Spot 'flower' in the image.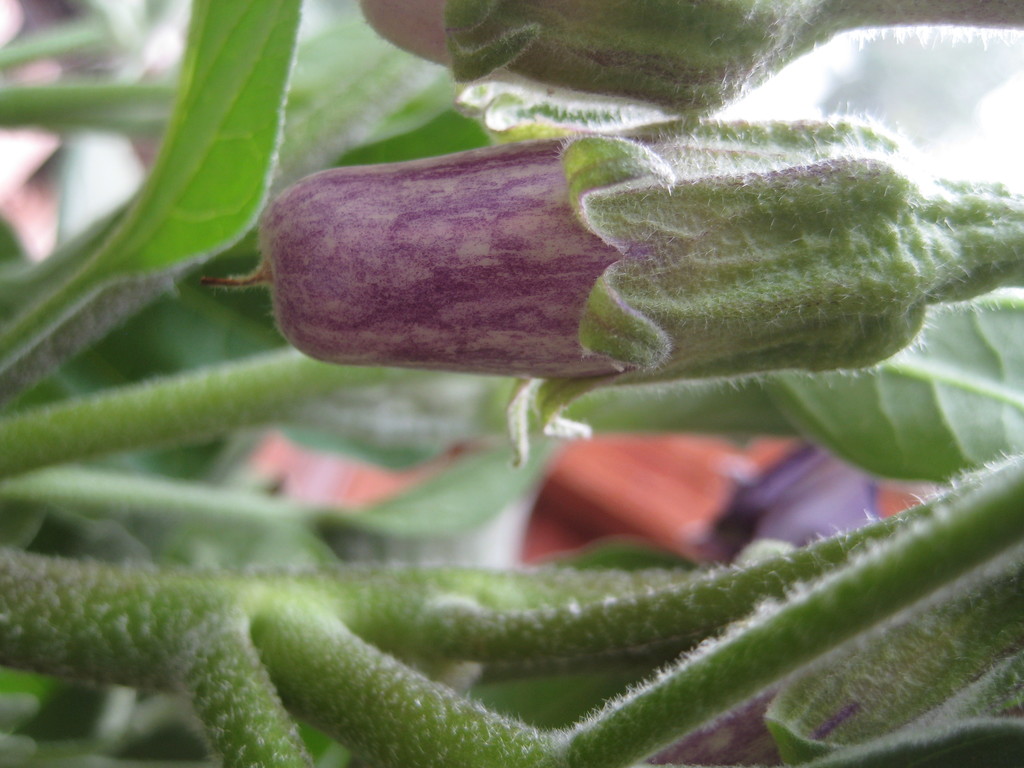
'flower' found at 230,106,847,371.
